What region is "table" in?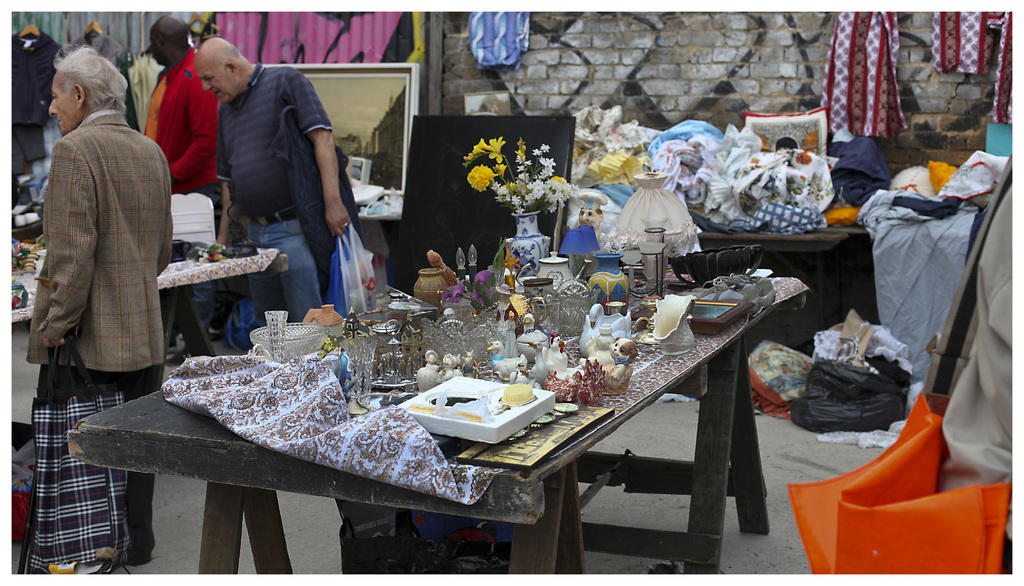
detection(8, 208, 276, 424).
